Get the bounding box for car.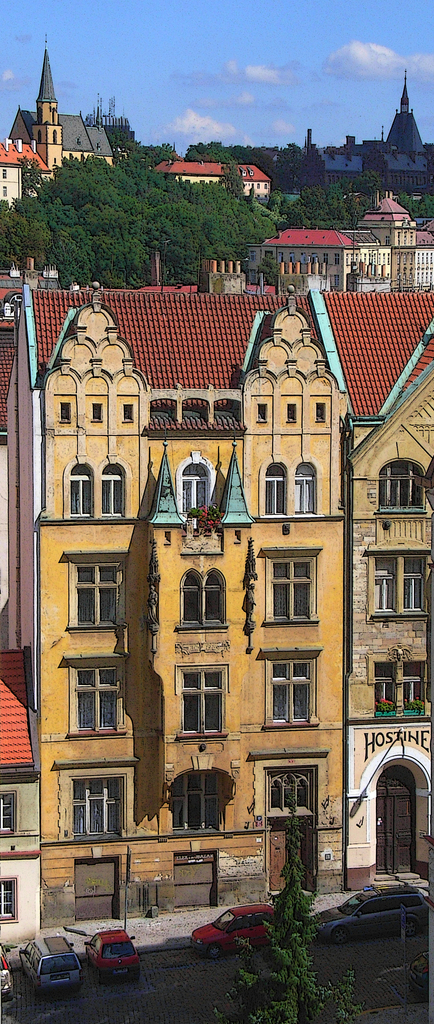
select_region(313, 884, 426, 946).
